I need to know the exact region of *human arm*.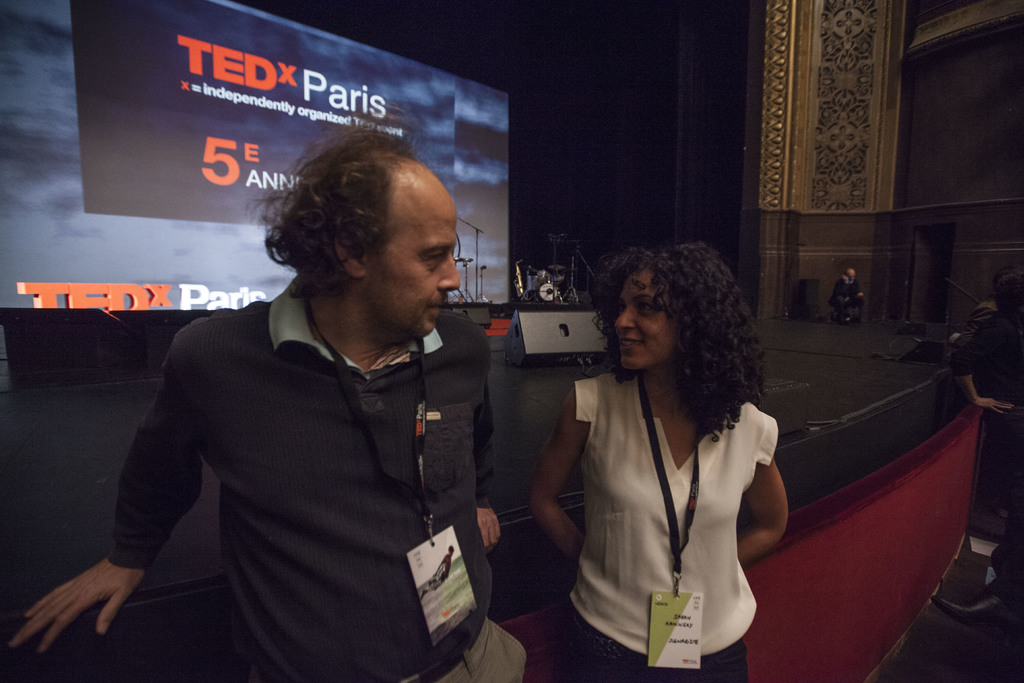
Region: [518,388,598,568].
